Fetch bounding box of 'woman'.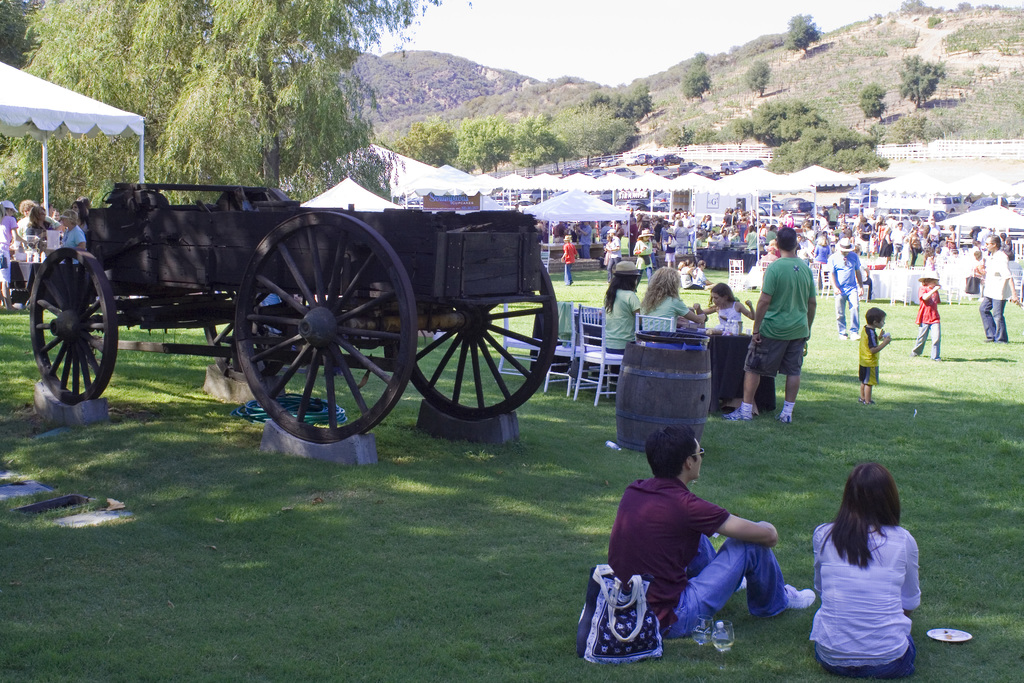
Bbox: x1=807, y1=464, x2=940, y2=682.
